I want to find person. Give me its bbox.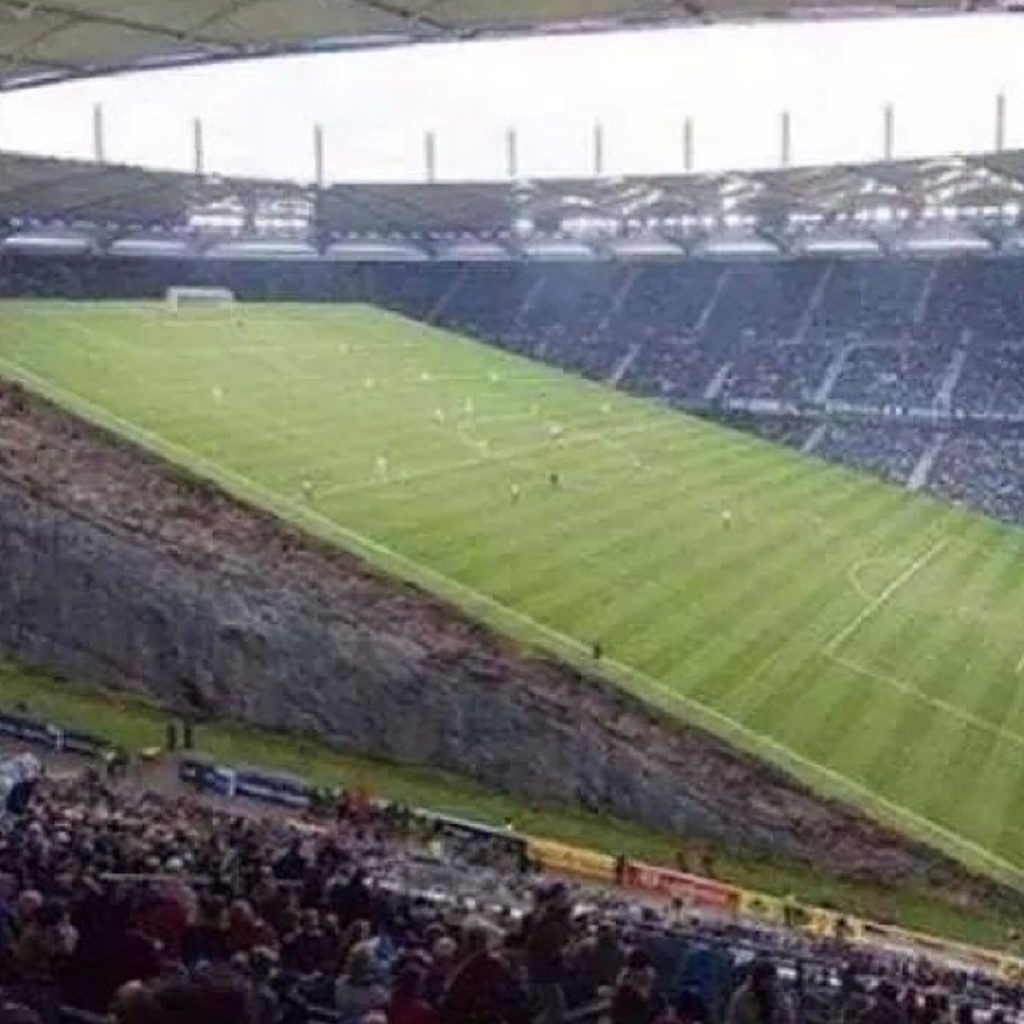
[613,949,672,1022].
